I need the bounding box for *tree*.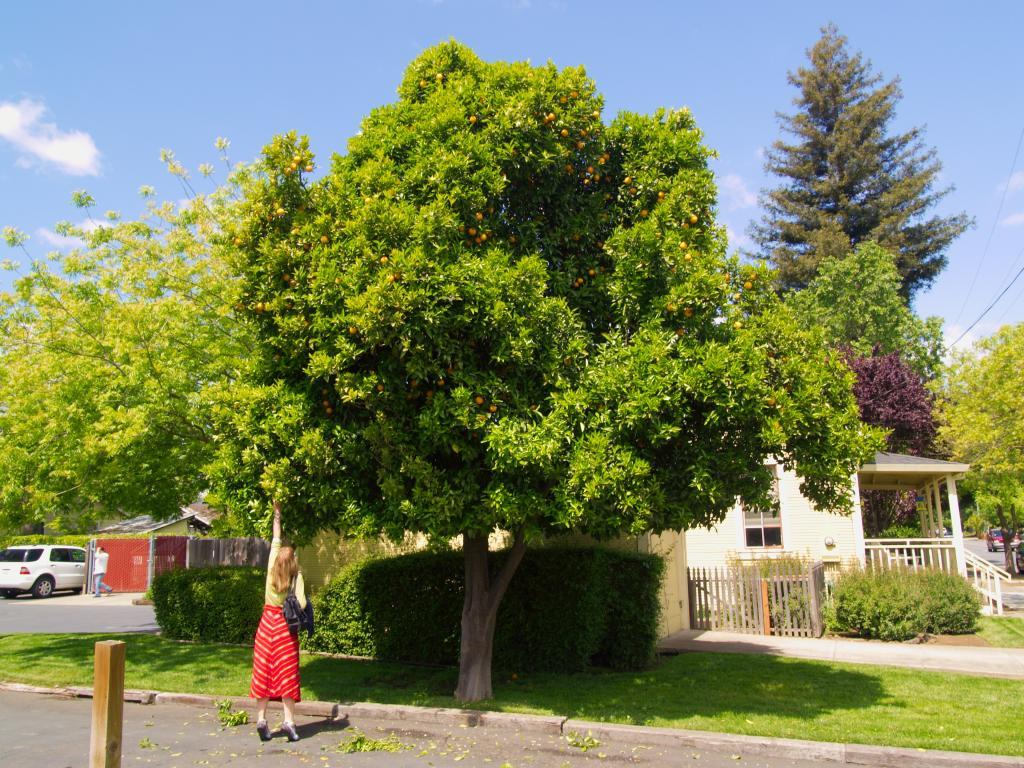
Here it is: x1=738, y1=16, x2=965, y2=292.
